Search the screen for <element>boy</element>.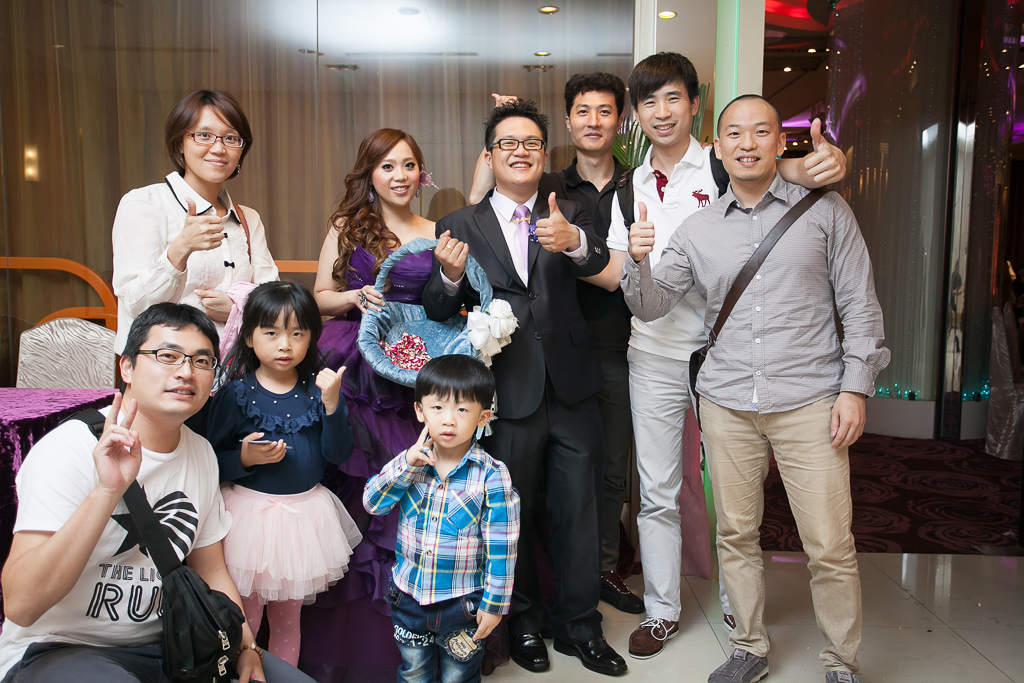
Found at 468/74/634/618.
